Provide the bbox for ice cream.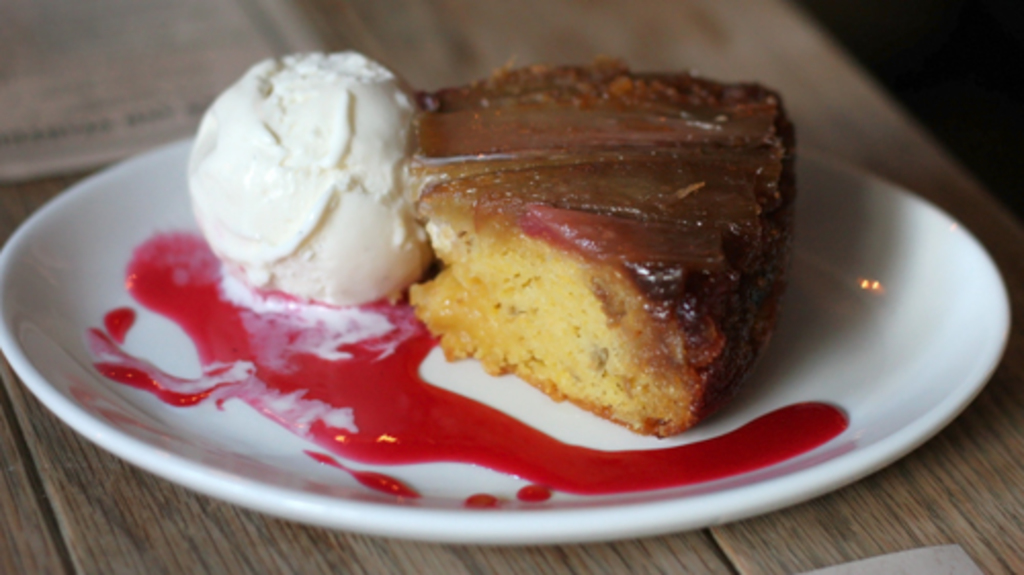
x1=184, y1=47, x2=430, y2=309.
